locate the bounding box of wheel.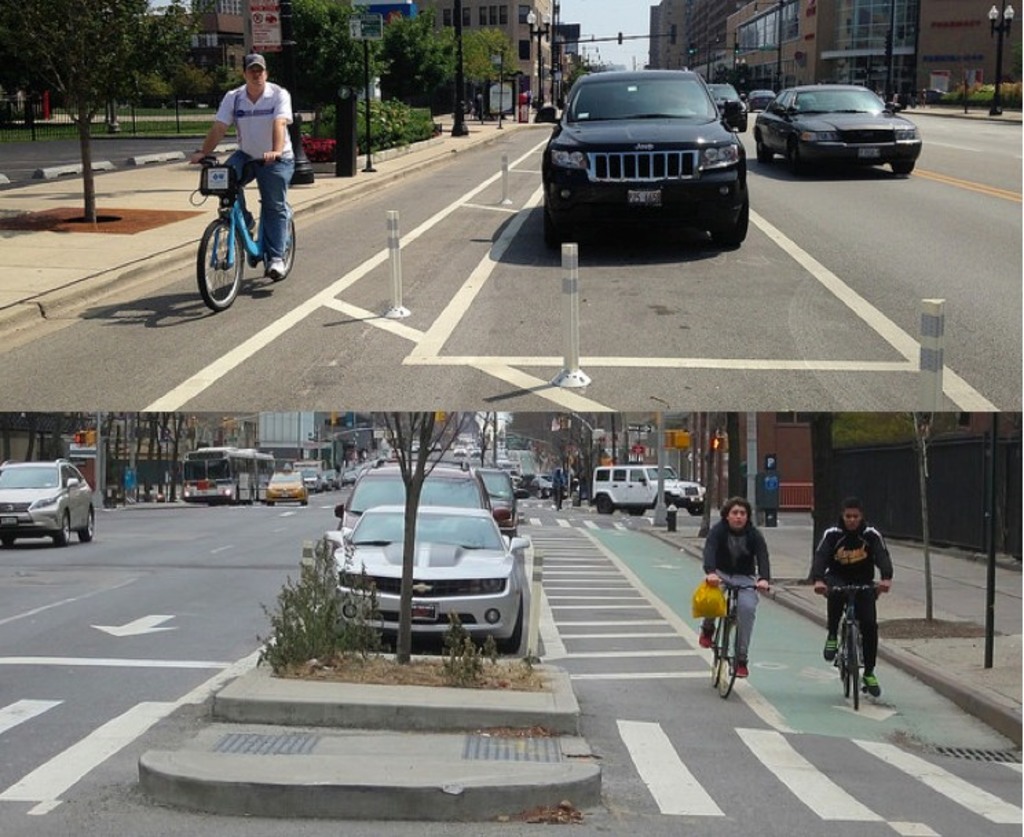
Bounding box: region(628, 507, 648, 522).
